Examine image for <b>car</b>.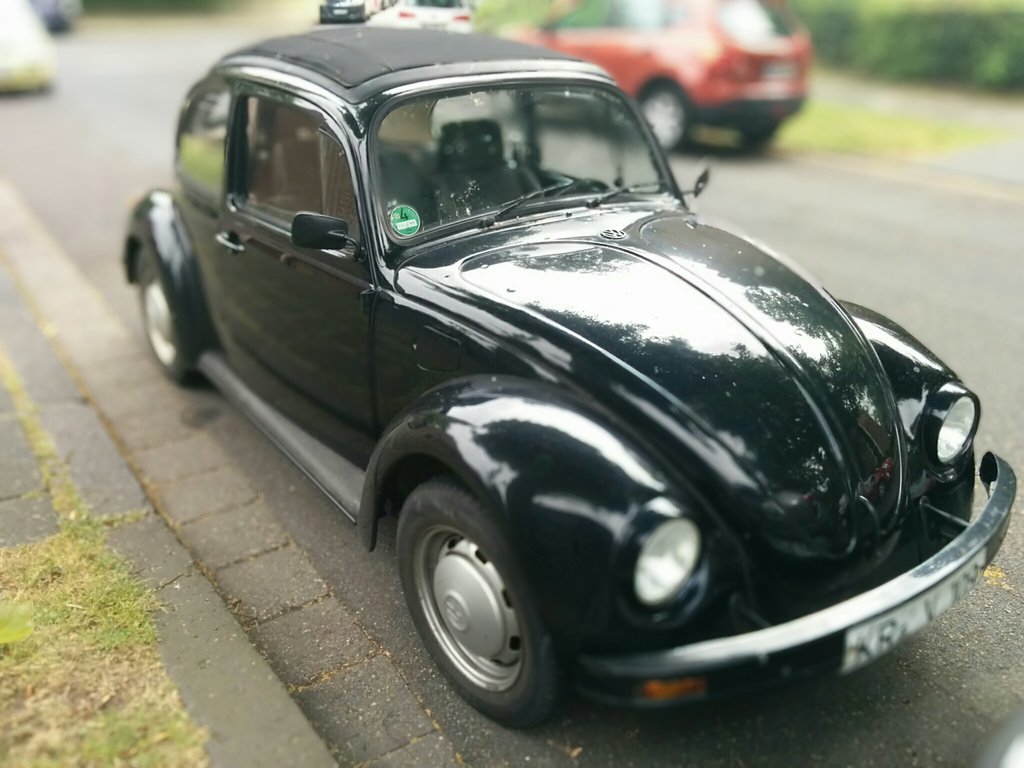
Examination result: <bbox>321, 0, 364, 24</bbox>.
